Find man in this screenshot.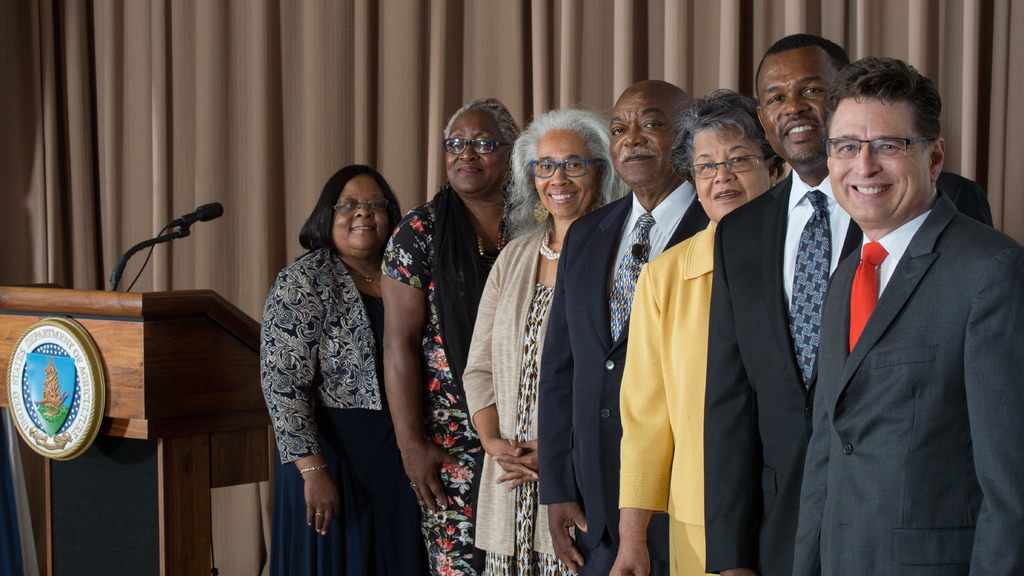
The bounding box for man is bbox=[537, 72, 725, 575].
